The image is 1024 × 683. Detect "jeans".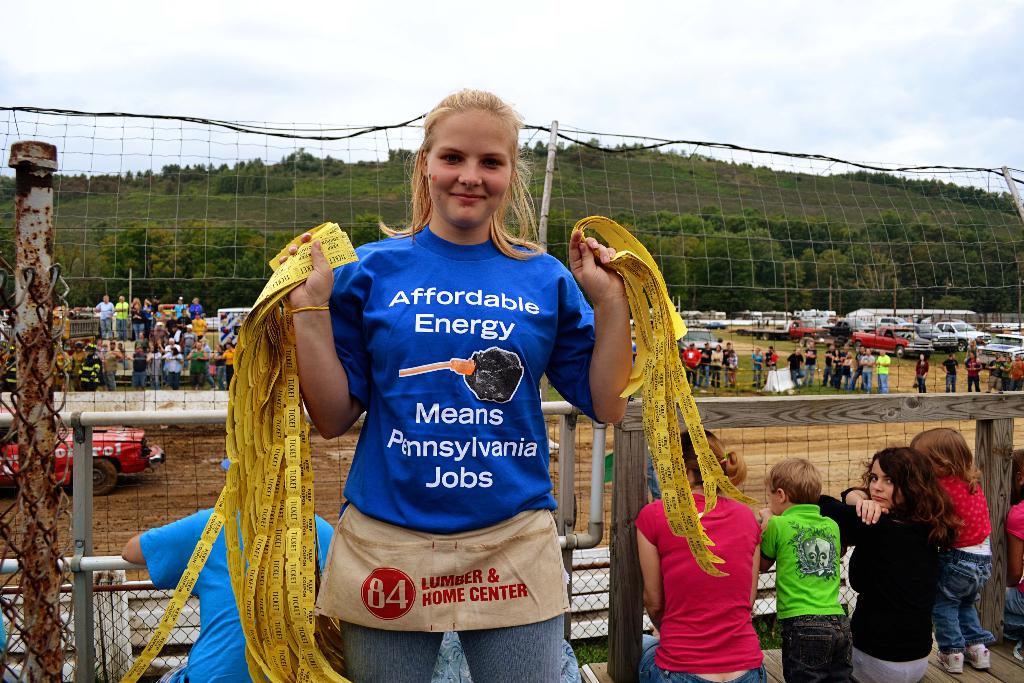
Detection: region(803, 363, 815, 387).
